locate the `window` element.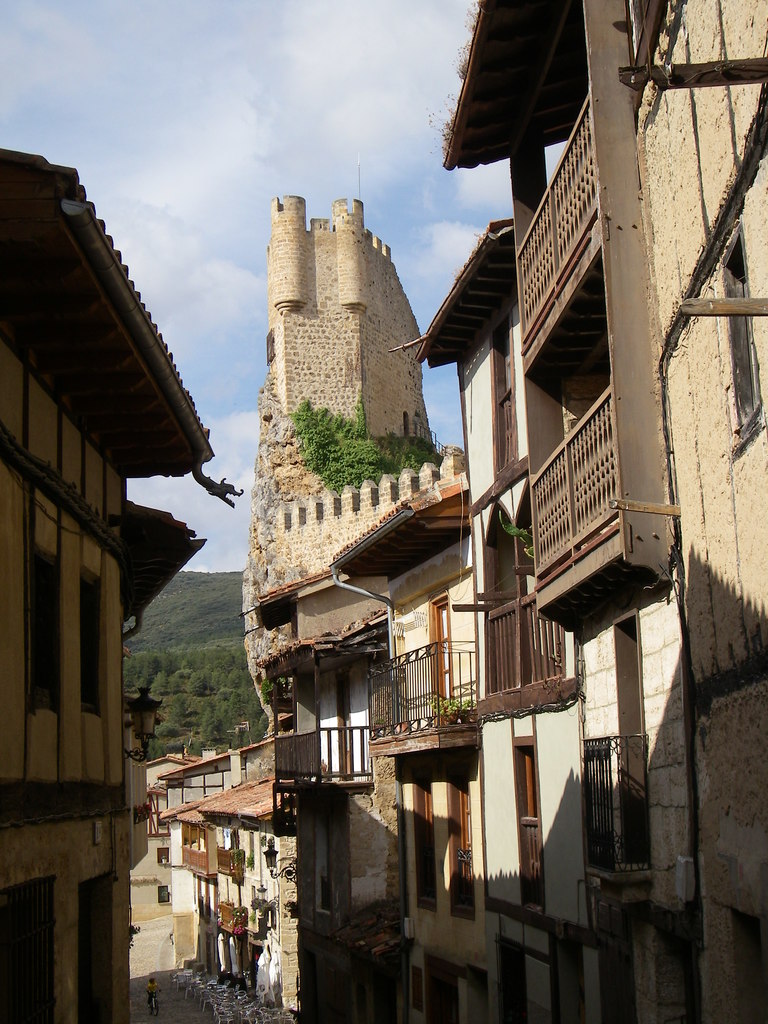
Element bbox: pyautogui.locateOnScreen(443, 759, 474, 916).
